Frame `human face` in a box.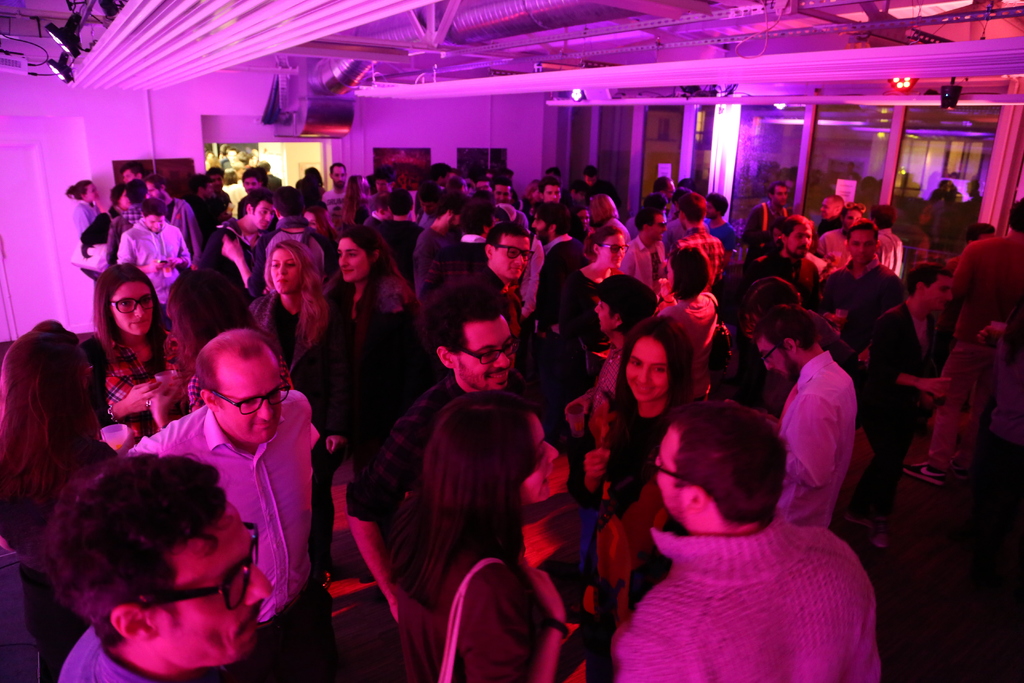
[x1=145, y1=216, x2=166, y2=231].
